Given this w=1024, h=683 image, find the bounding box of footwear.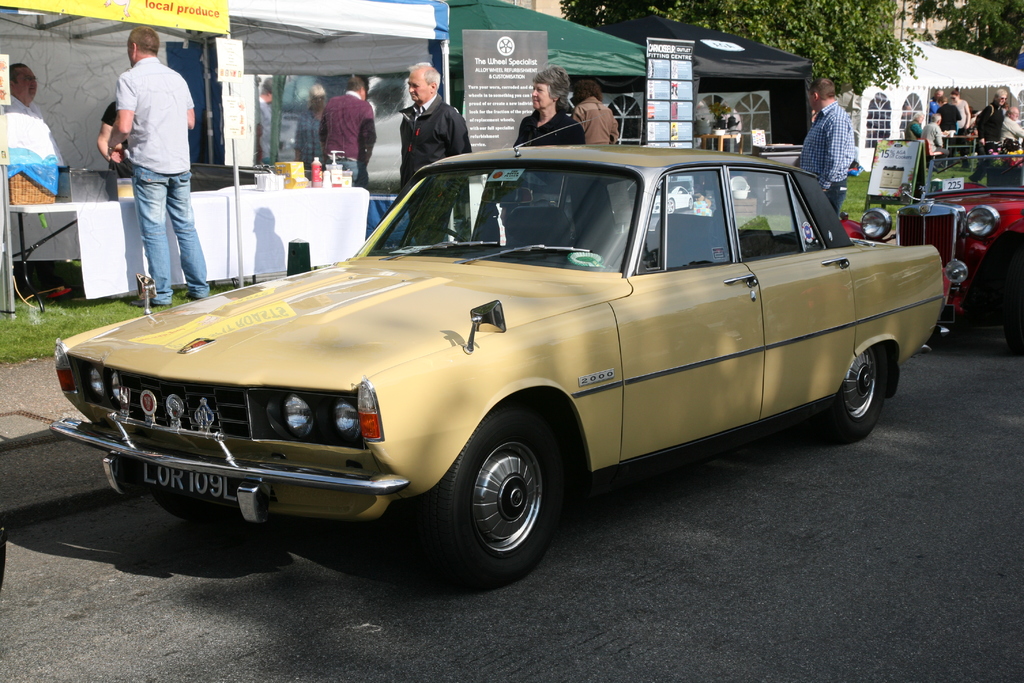
184:289:211:300.
